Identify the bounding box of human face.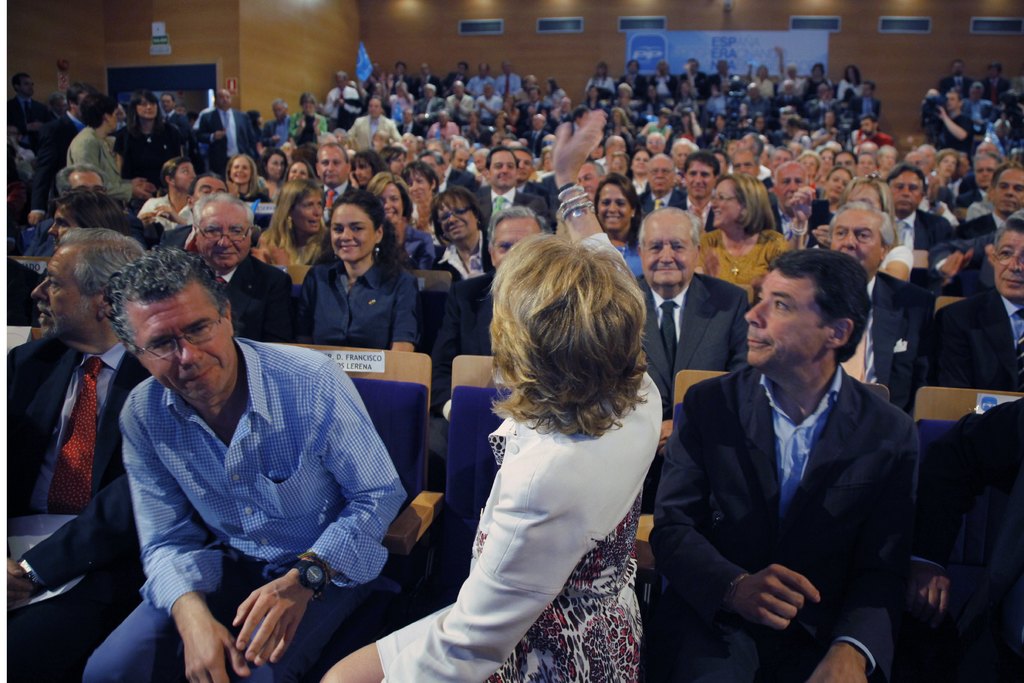
locate(314, 145, 349, 188).
